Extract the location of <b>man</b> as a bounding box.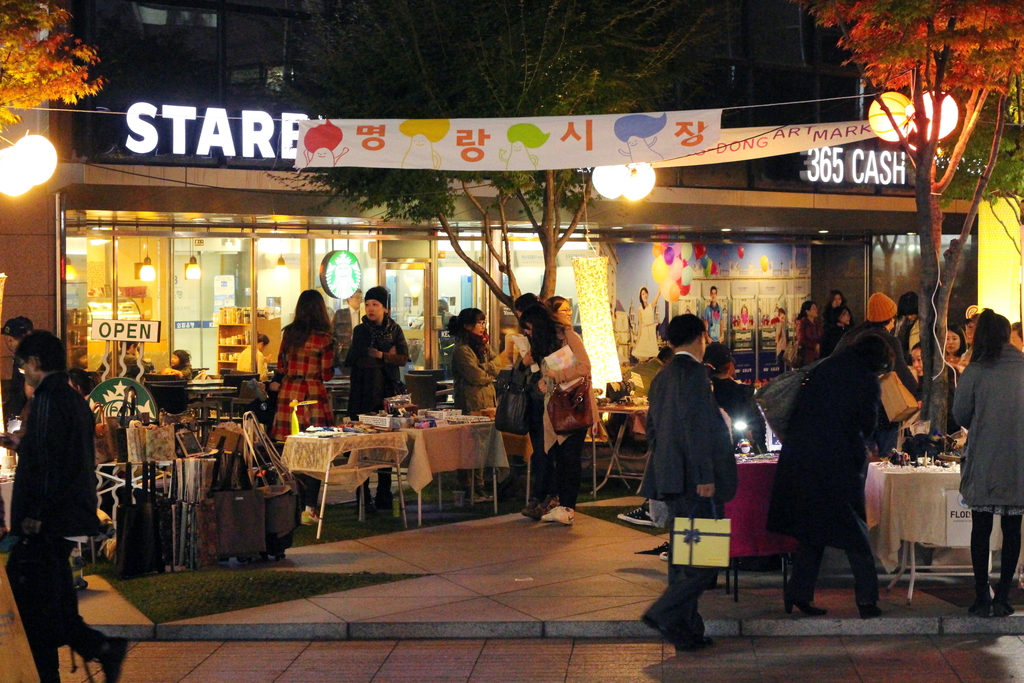
109/342/152/377.
